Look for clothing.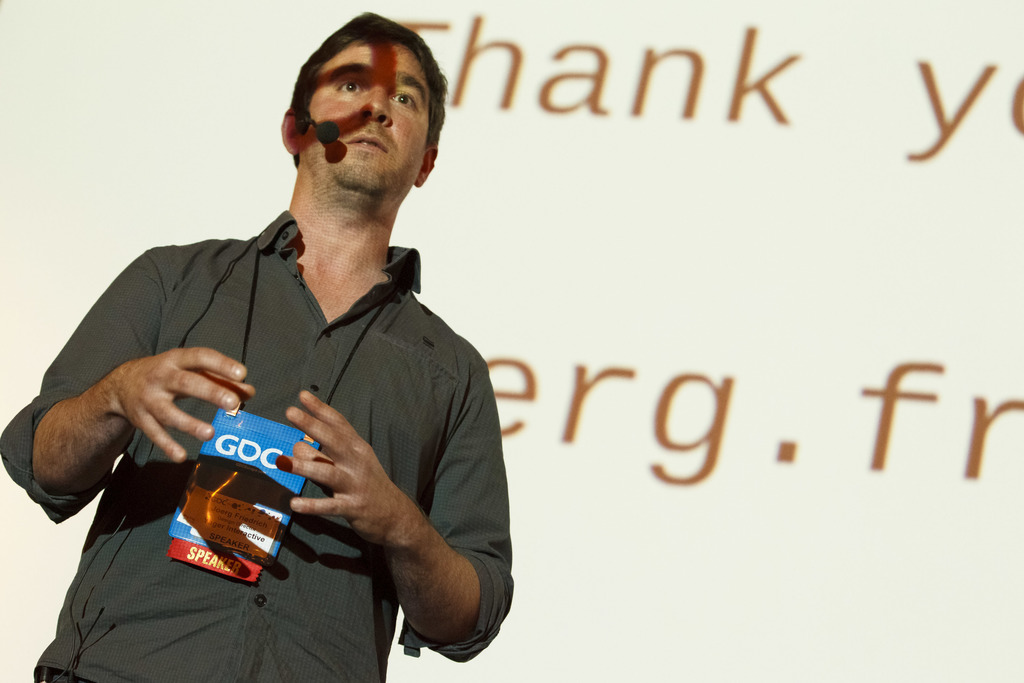
Found: [x1=79, y1=196, x2=524, y2=673].
